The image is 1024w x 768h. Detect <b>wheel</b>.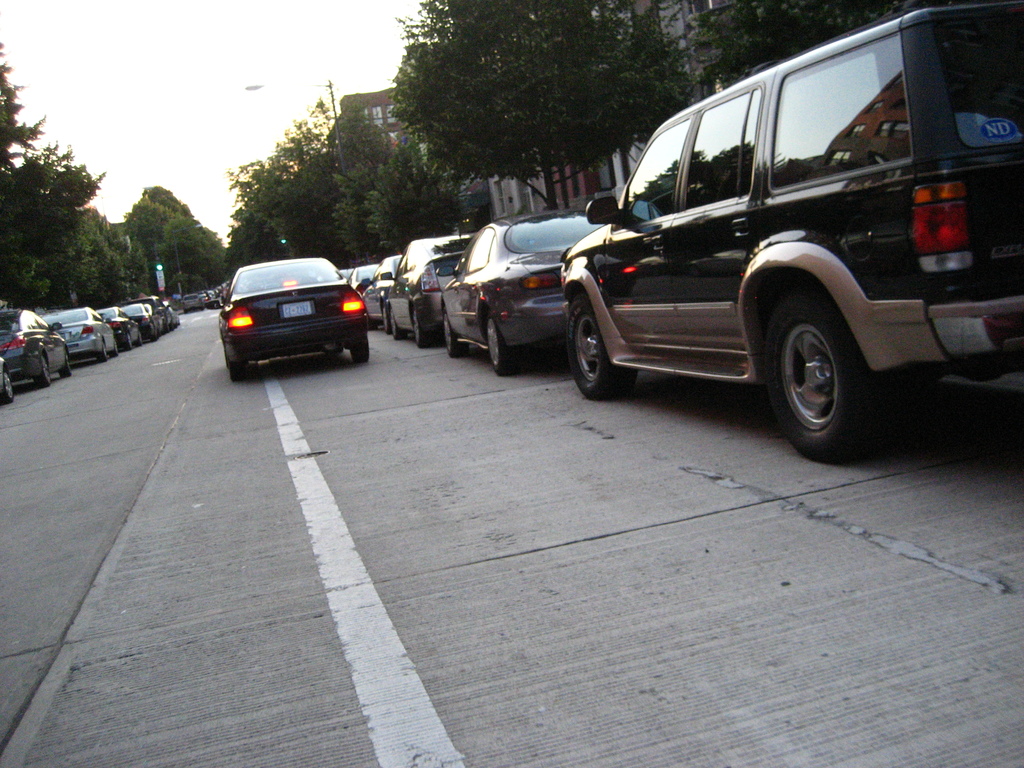
Detection: [165, 325, 170, 333].
